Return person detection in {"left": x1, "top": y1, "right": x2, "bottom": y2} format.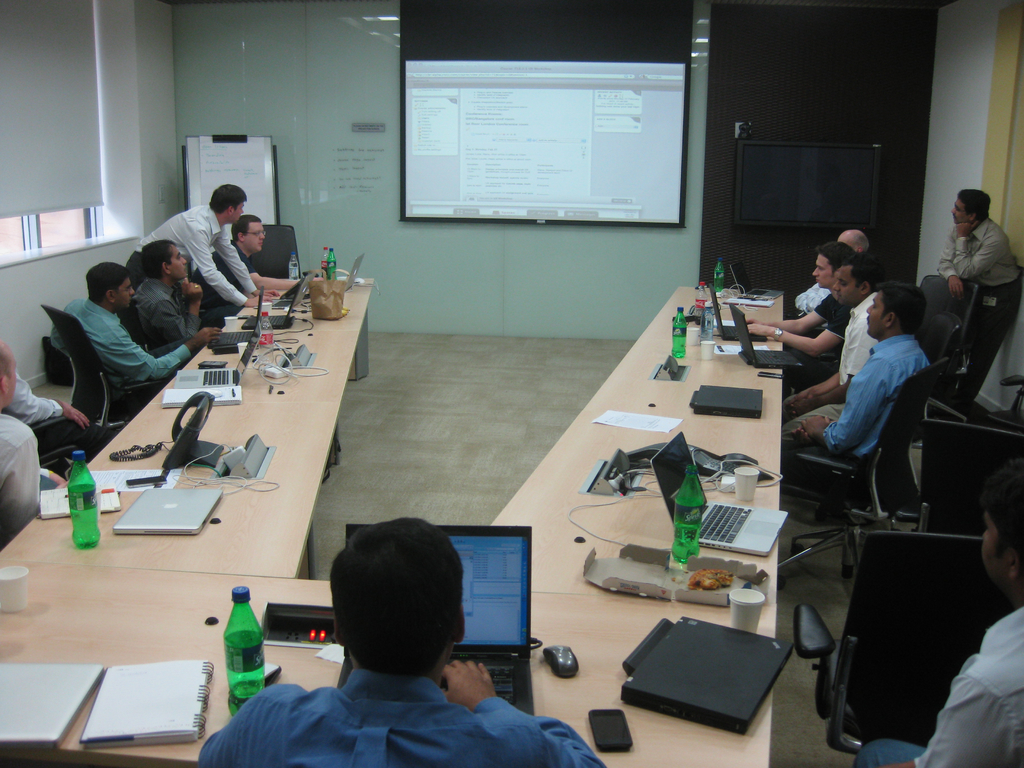
{"left": 133, "top": 241, "right": 244, "bottom": 348}.
